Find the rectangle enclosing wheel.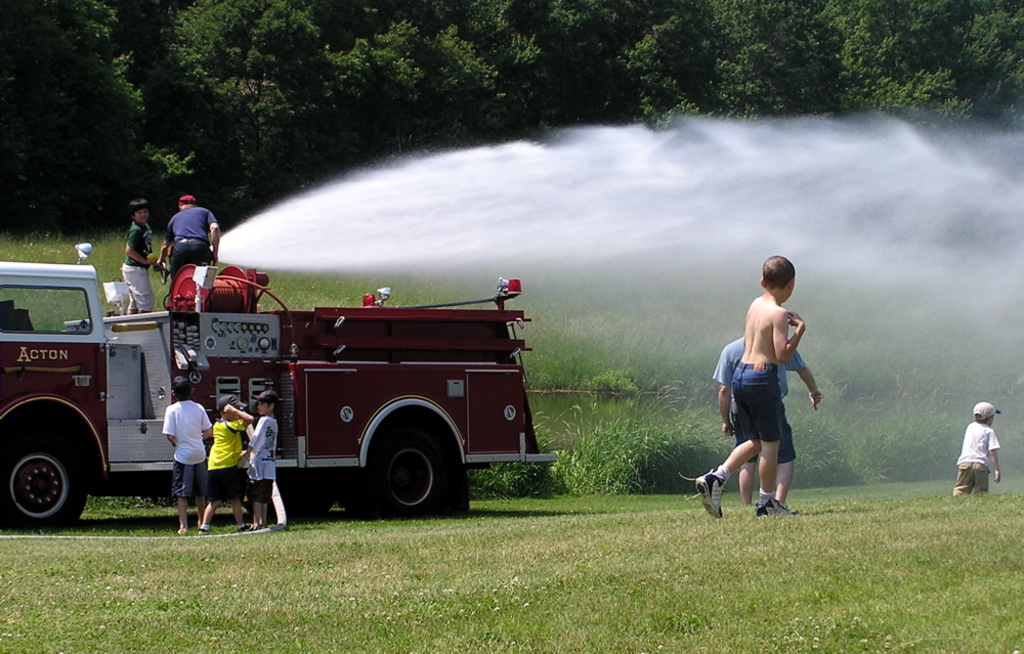
[left=4, top=430, right=83, bottom=524].
